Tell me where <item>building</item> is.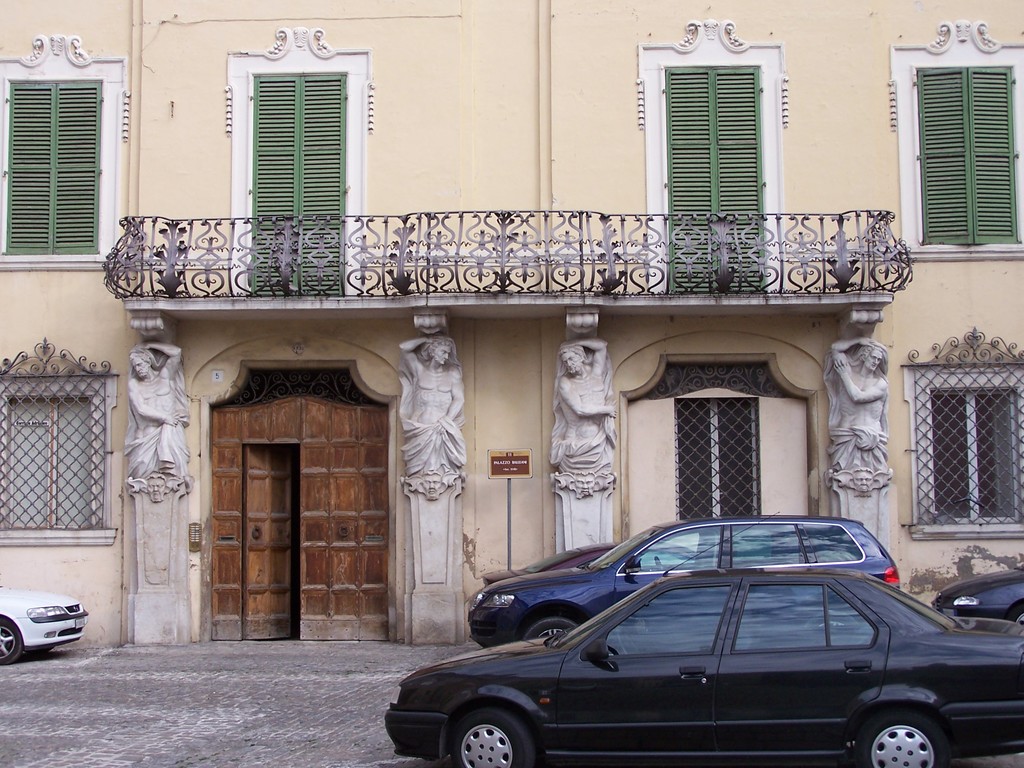
<item>building</item> is at 3/0/1023/643.
